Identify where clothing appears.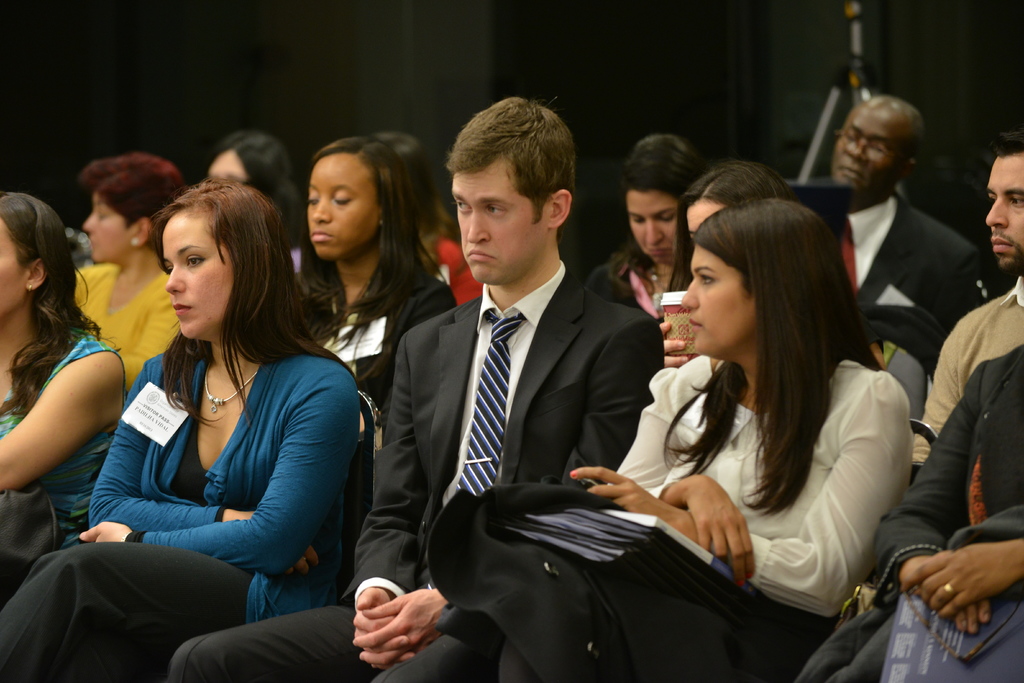
Appears at box=[791, 579, 893, 678].
